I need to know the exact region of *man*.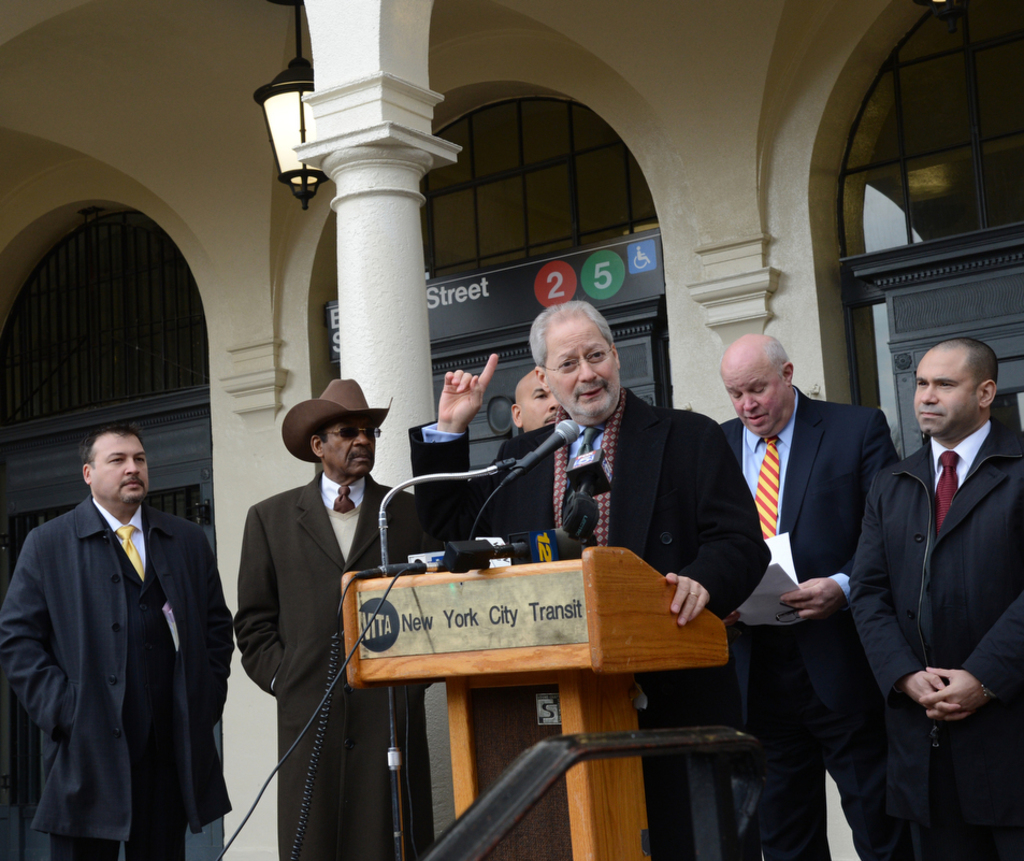
Region: <region>11, 398, 236, 848</region>.
